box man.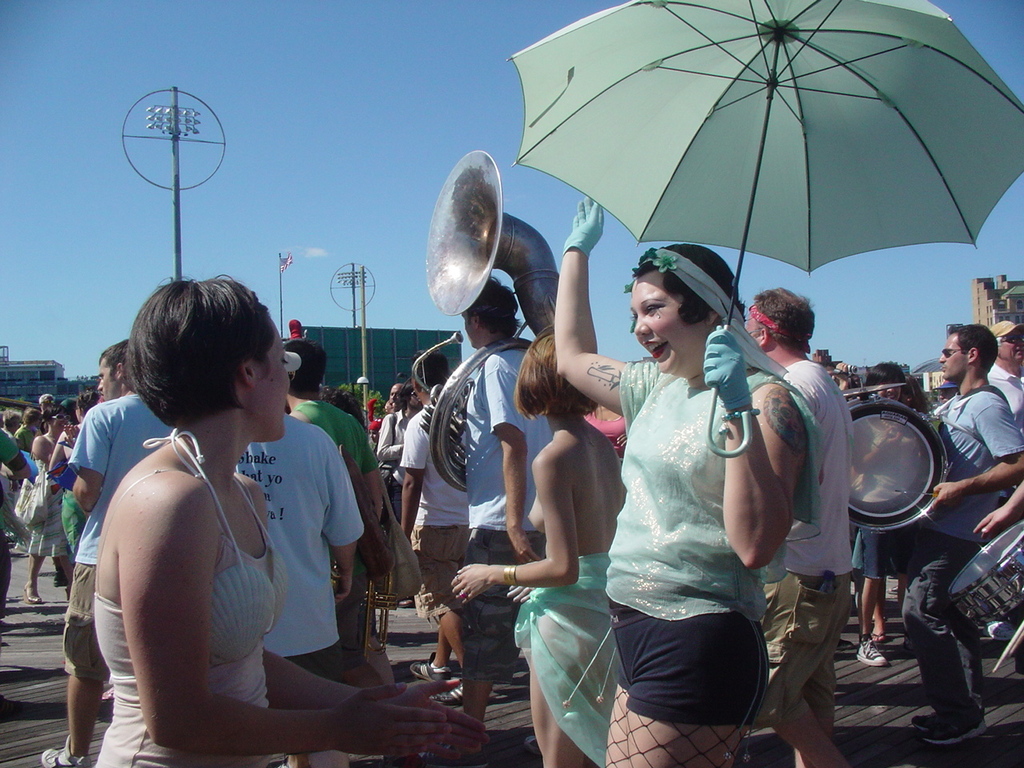
{"left": 894, "top": 322, "right": 1023, "bottom": 742}.
